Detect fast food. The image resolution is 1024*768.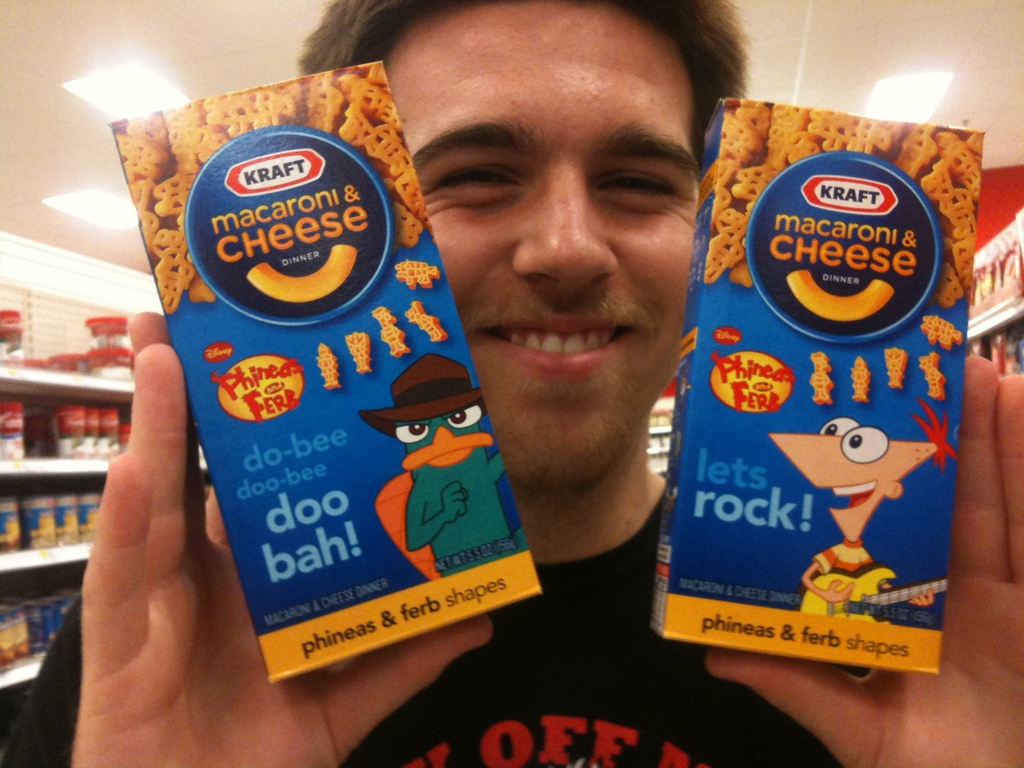
locate(850, 352, 871, 401).
